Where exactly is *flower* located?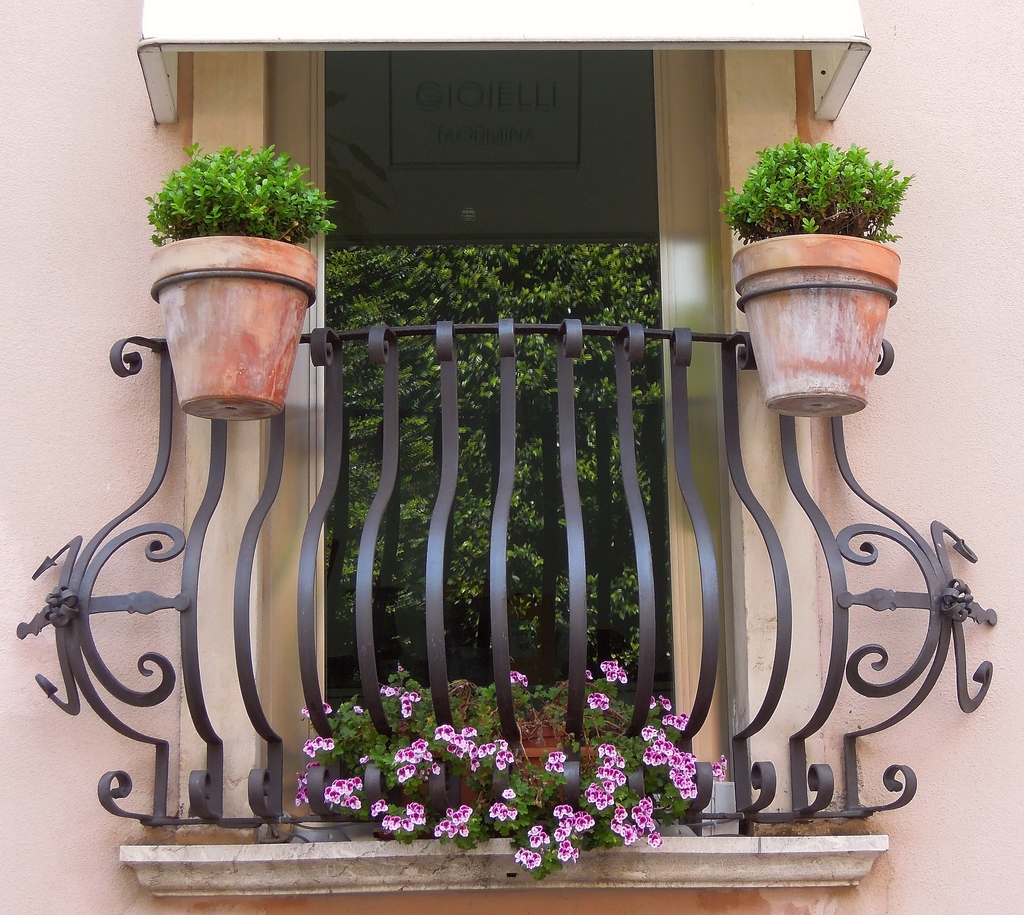
Its bounding box is BBox(502, 791, 516, 798).
